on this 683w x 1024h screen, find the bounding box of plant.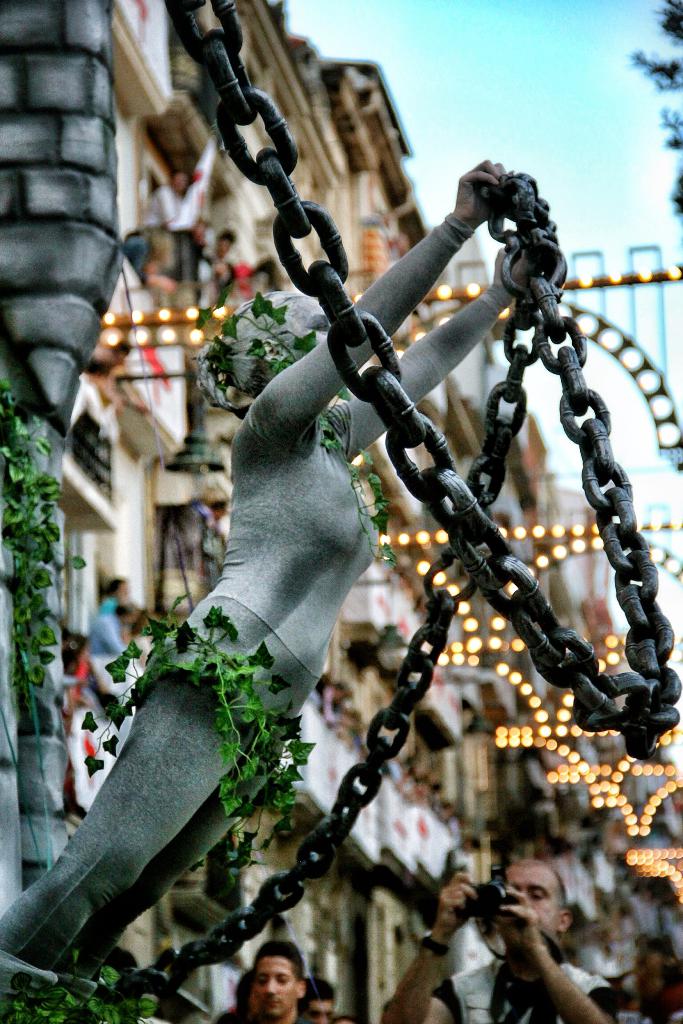
Bounding box: crop(77, 582, 319, 890).
